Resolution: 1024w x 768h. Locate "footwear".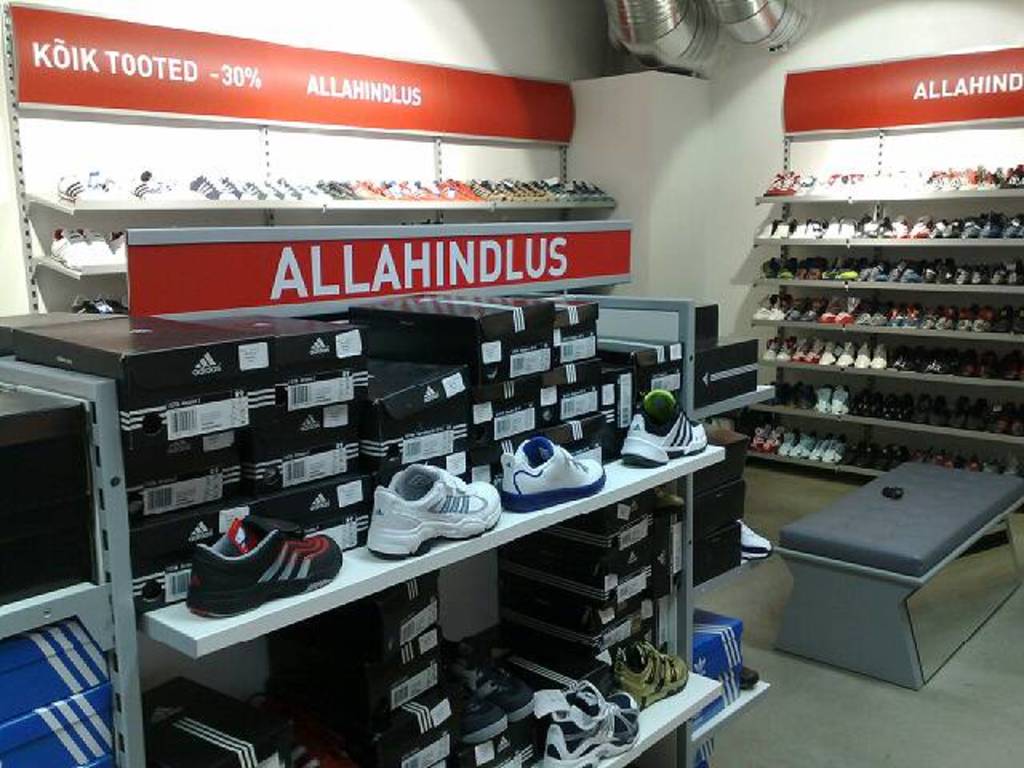
x1=184, y1=514, x2=342, y2=616.
